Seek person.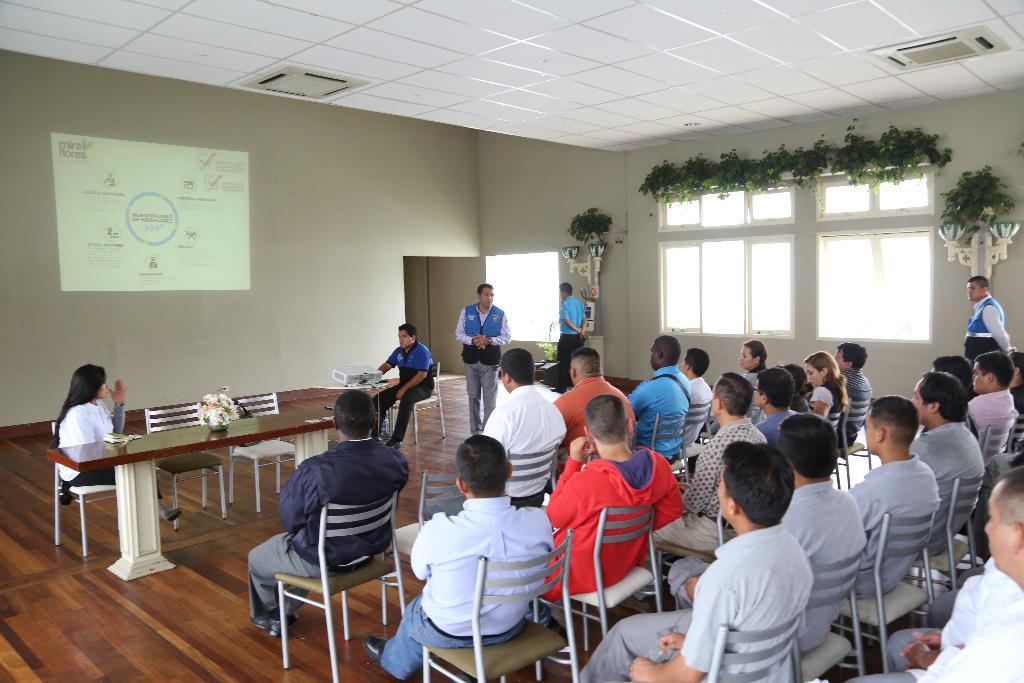
[676, 346, 713, 450].
